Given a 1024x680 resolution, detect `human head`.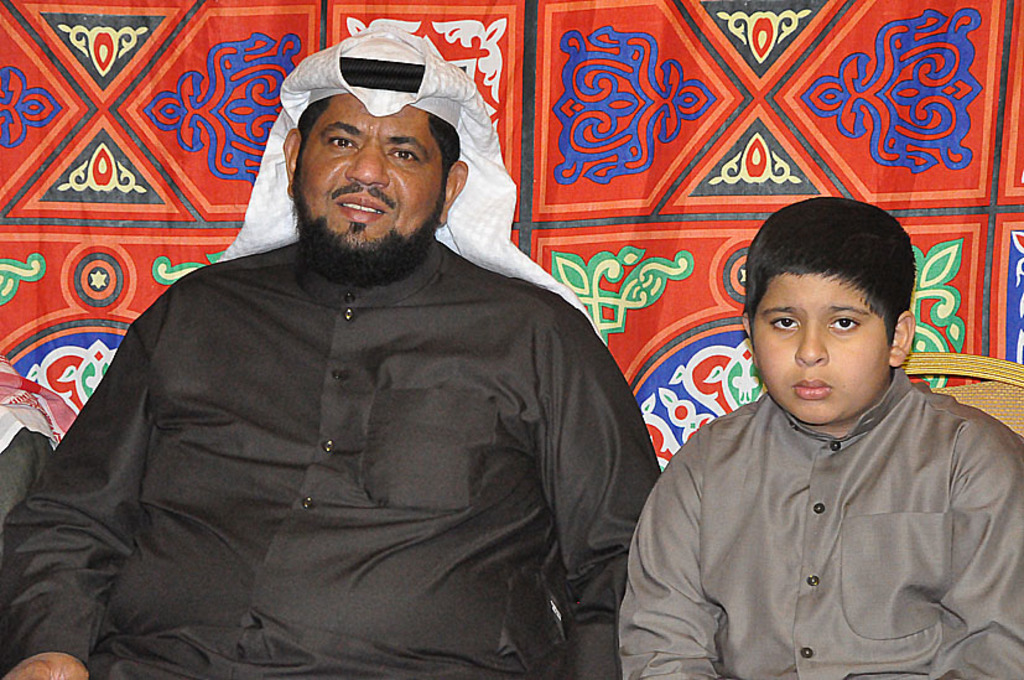
(left=236, top=24, right=511, bottom=290).
